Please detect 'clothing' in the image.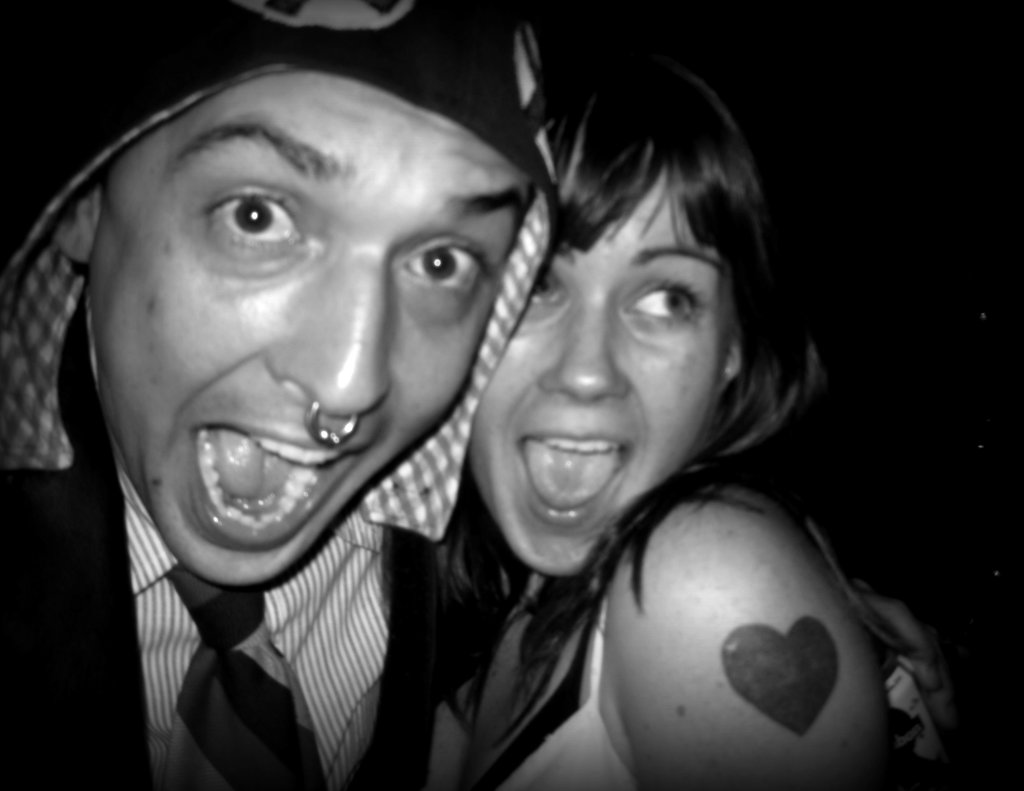
crop(430, 591, 975, 790).
